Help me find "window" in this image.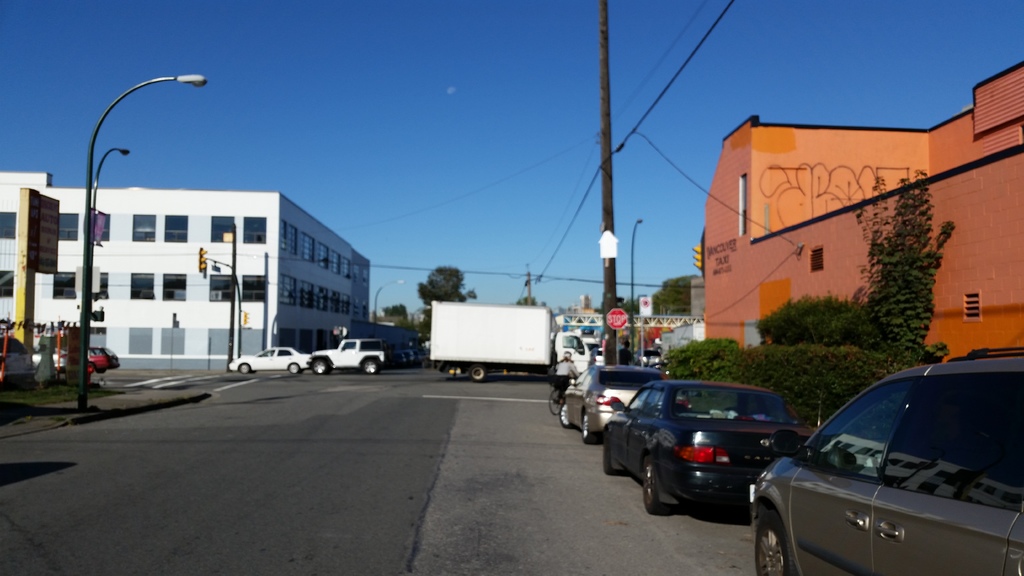
Found it: select_region(93, 210, 111, 240).
